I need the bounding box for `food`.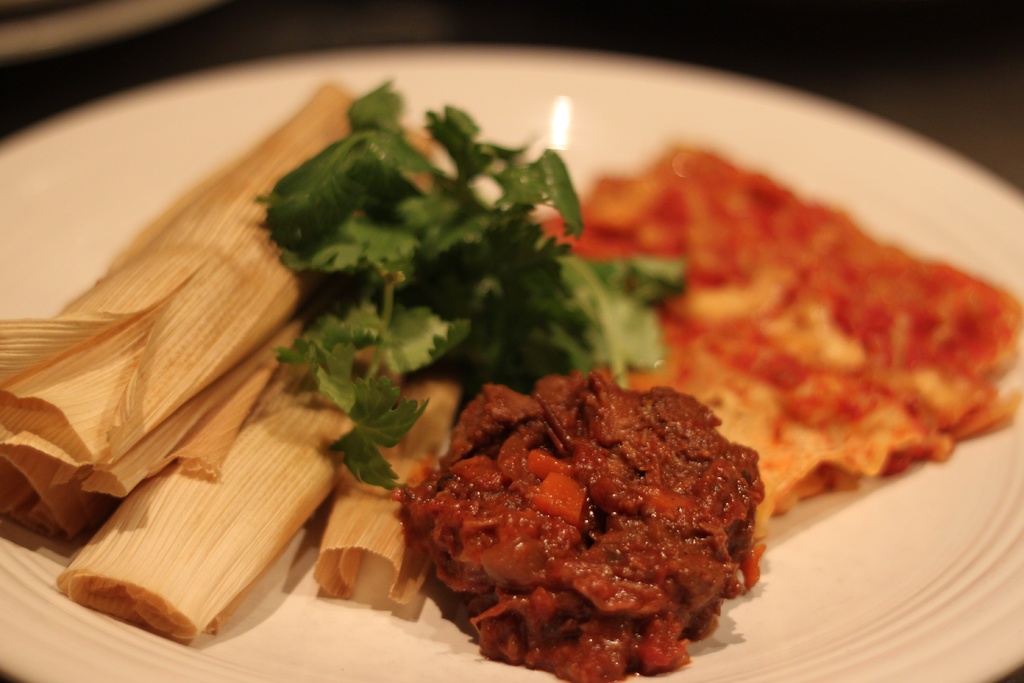
Here it is: 0/74/457/650.
